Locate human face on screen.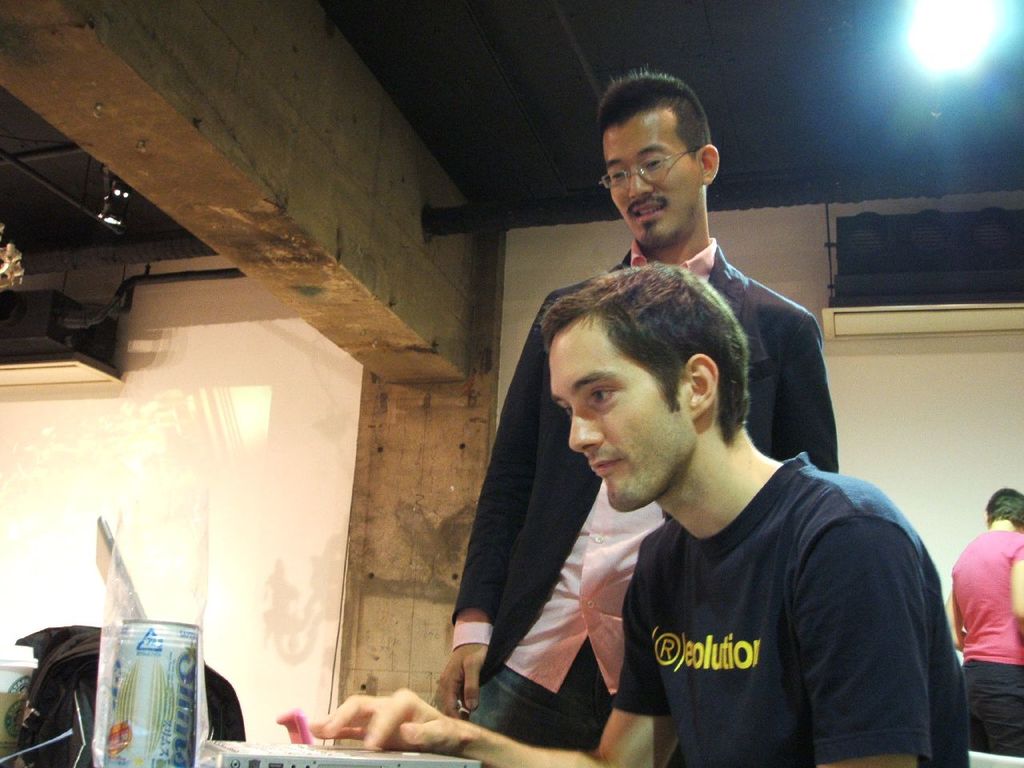
On screen at (549,314,690,510).
